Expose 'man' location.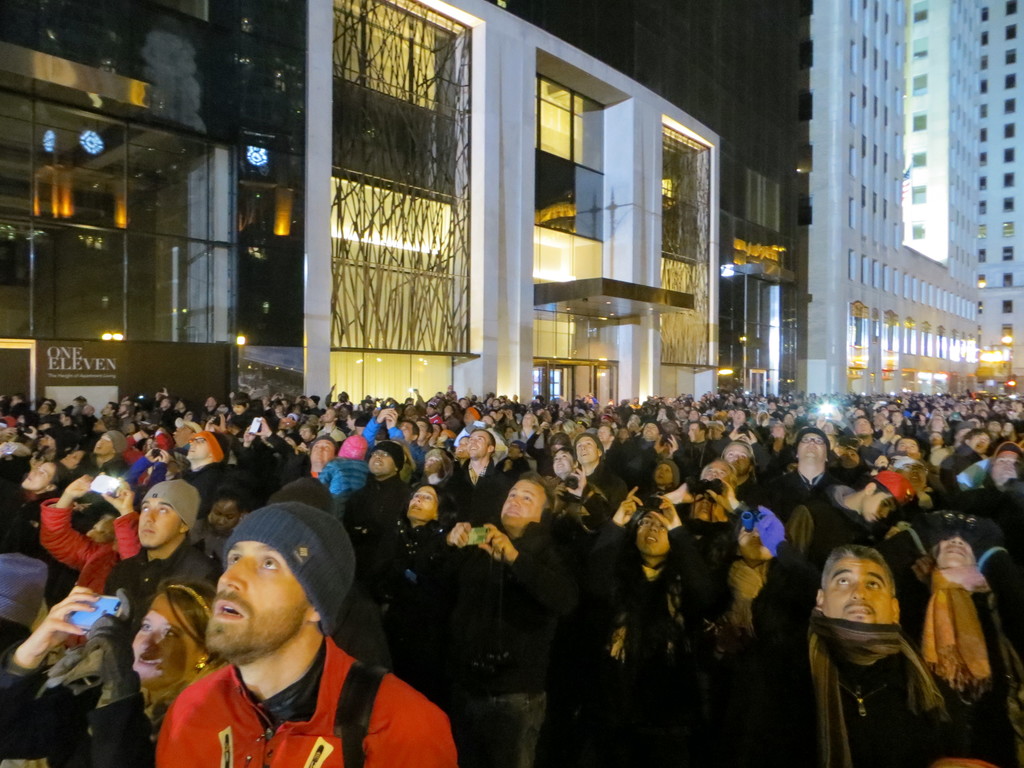
Exposed at locate(791, 552, 940, 755).
